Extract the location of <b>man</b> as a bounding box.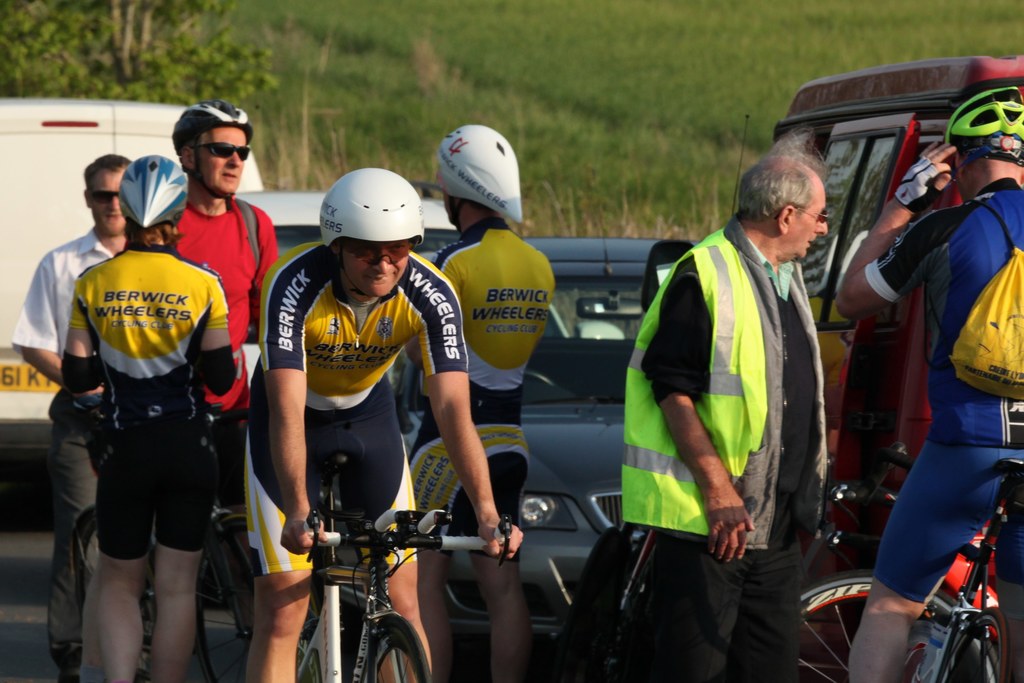
{"x1": 838, "y1": 85, "x2": 1023, "y2": 682}.
